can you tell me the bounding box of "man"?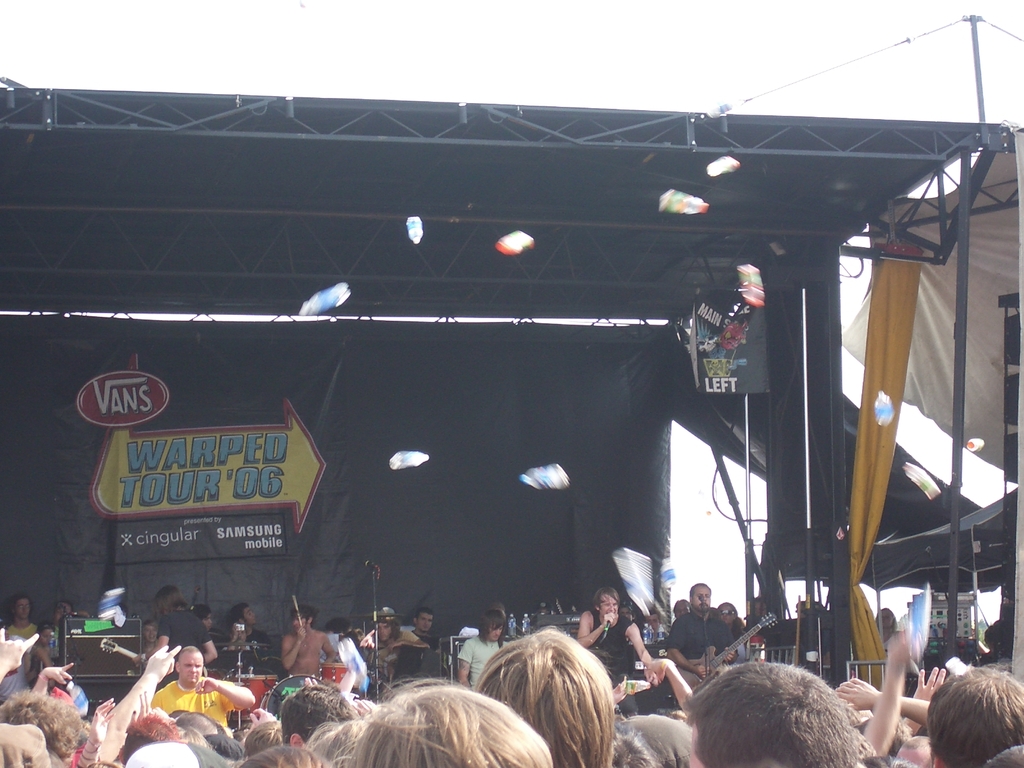
{"x1": 225, "y1": 602, "x2": 273, "y2": 655}.
